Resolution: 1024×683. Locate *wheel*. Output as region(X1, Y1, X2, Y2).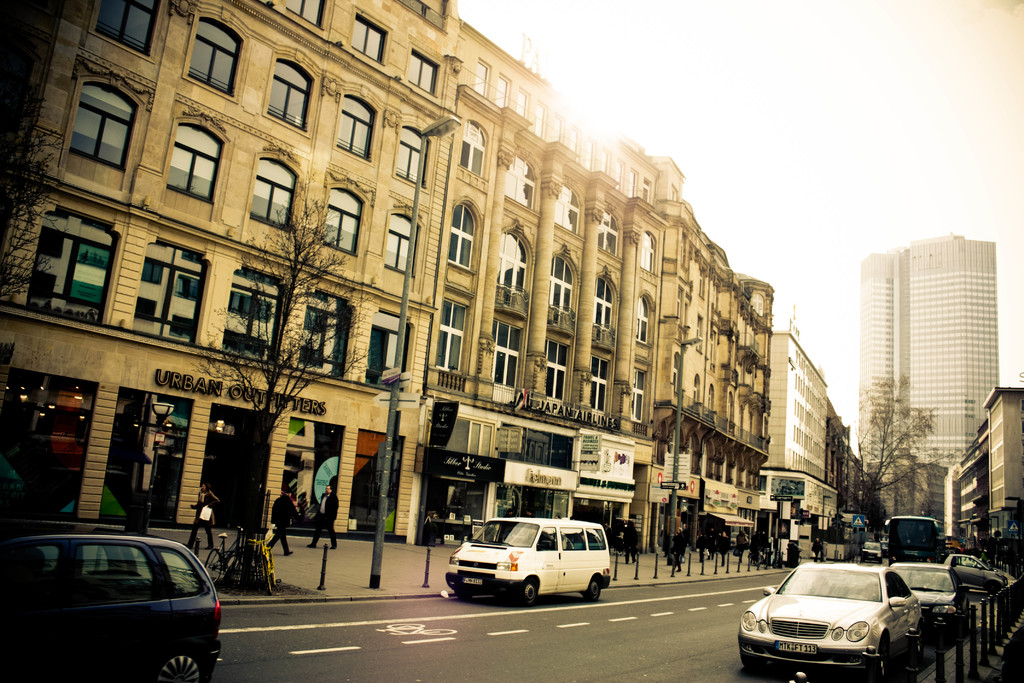
region(872, 648, 886, 682).
